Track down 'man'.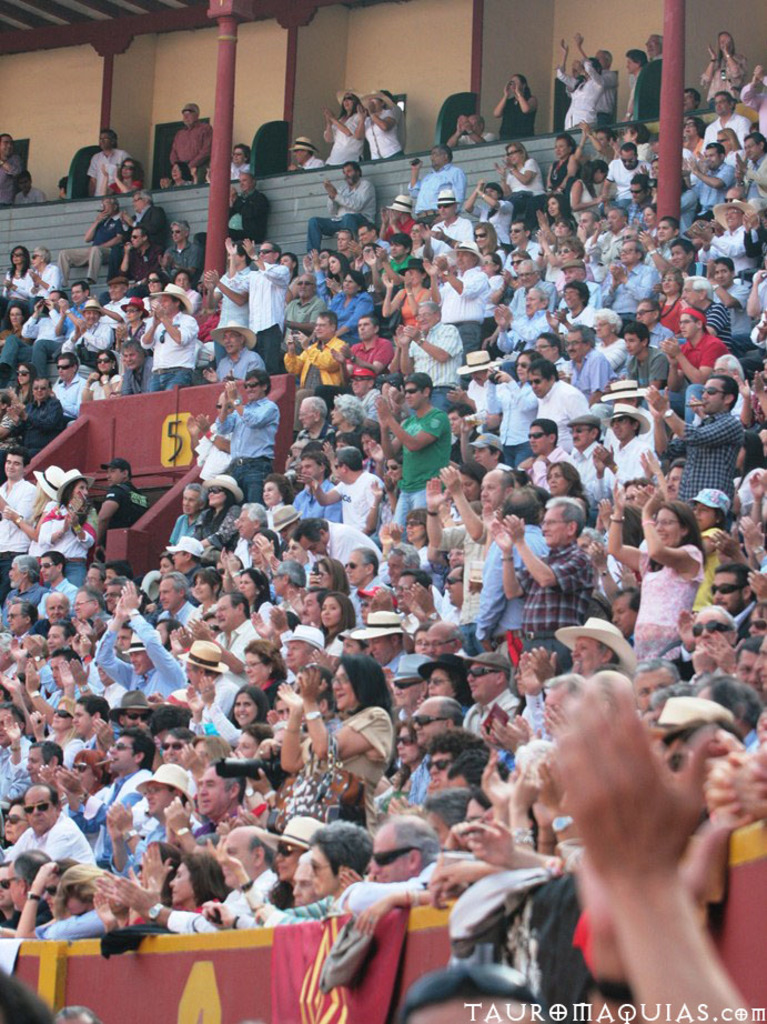
Tracked to x1=171, y1=97, x2=213, y2=184.
